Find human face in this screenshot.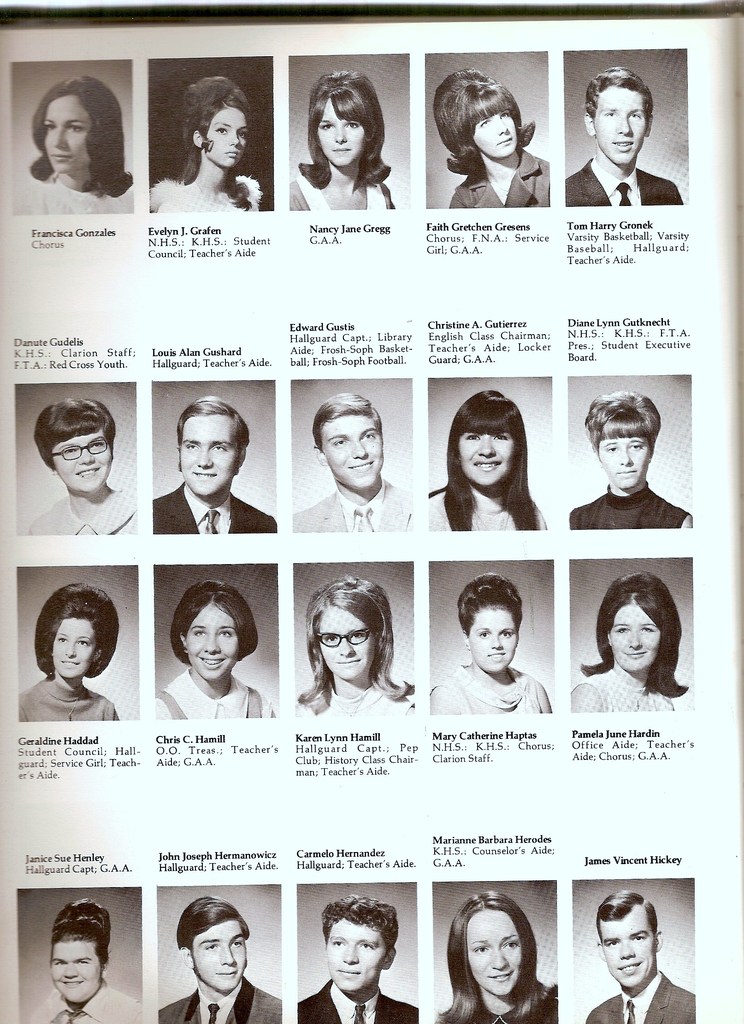
The bounding box for human face is (left=469, top=602, right=519, bottom=674).
